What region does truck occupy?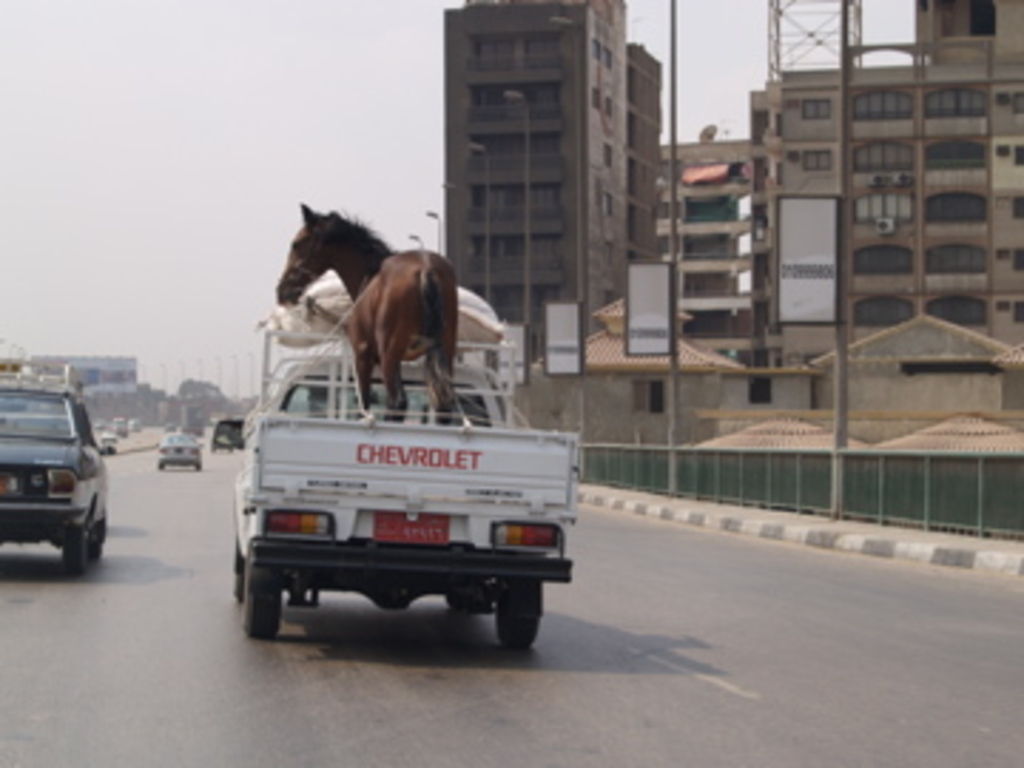
202:347:566:660.
